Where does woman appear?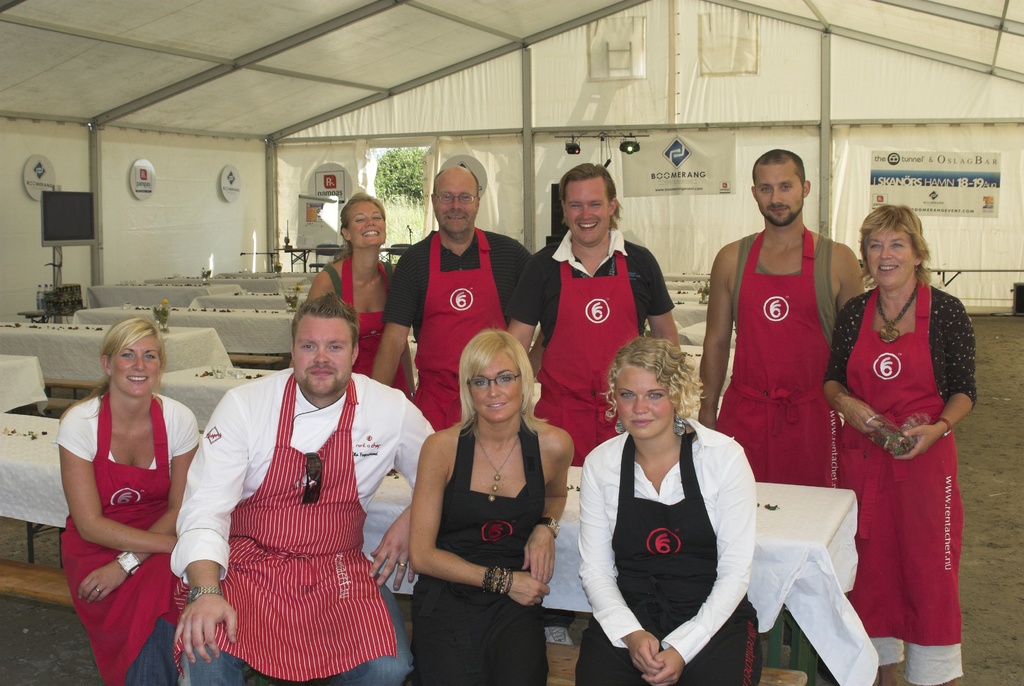
Appears at select_region(578, 331, 760, 684).
